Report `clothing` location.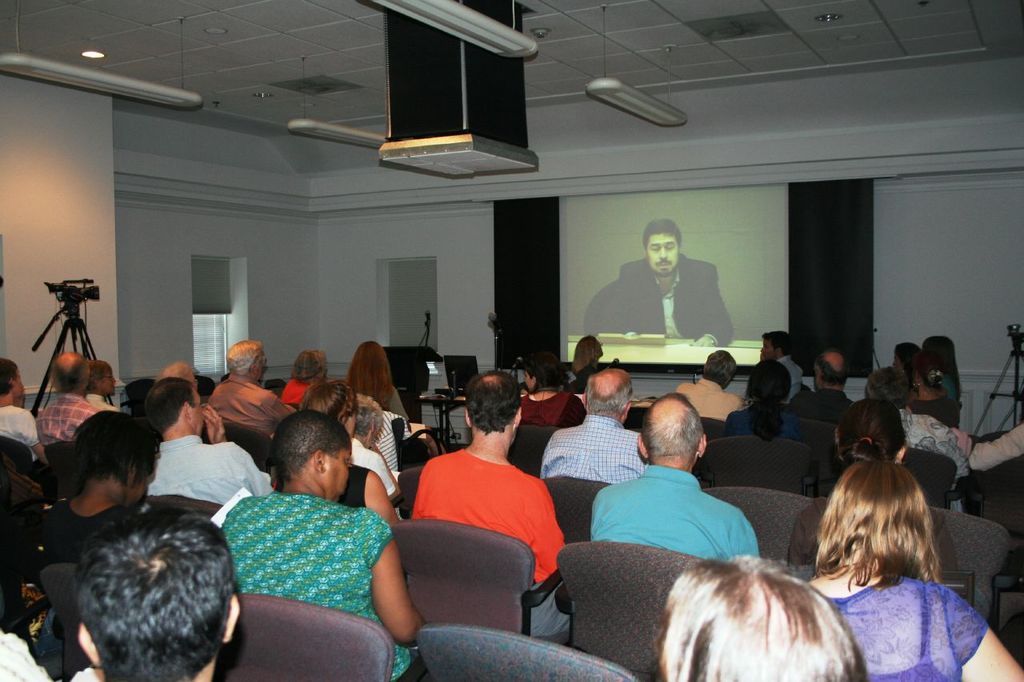
Report: (x1=0, y1=397, x2=42, y2=488).
